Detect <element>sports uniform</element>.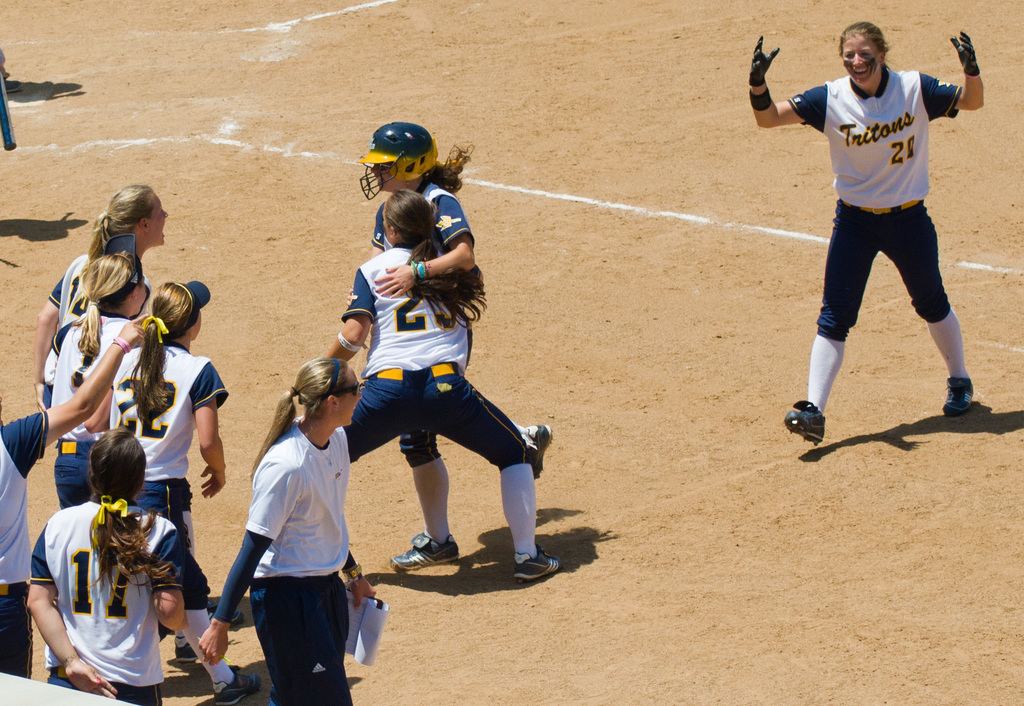
Detected at x1=755, y1=15, x2=1004, y2=456.
